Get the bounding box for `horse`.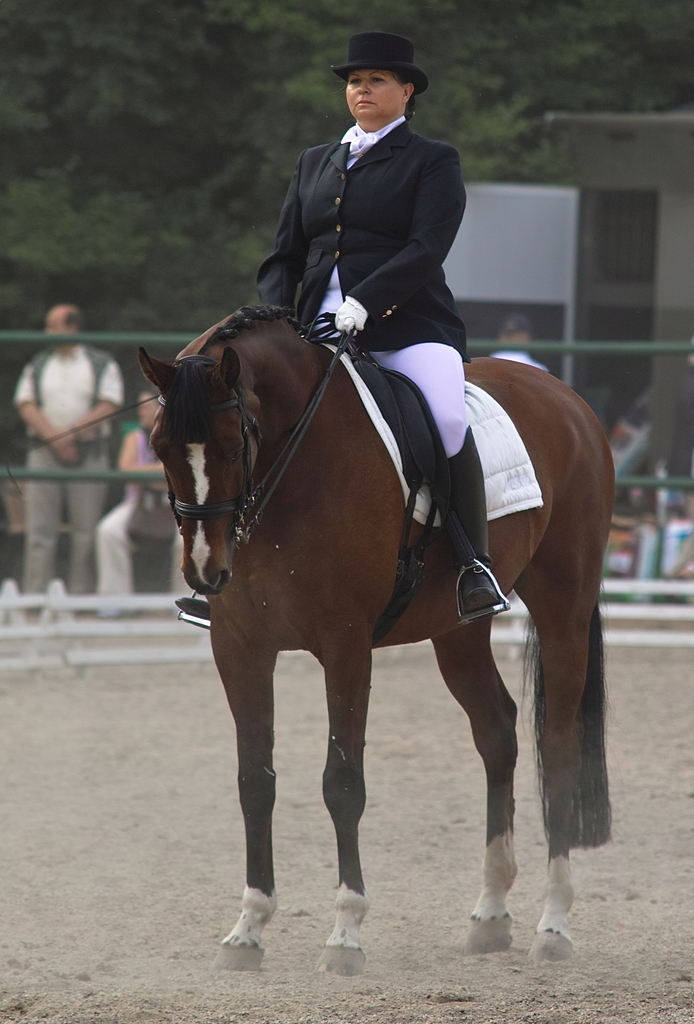
{"left": 134, "top": 307, "right": 616, "bottom": 981}.
